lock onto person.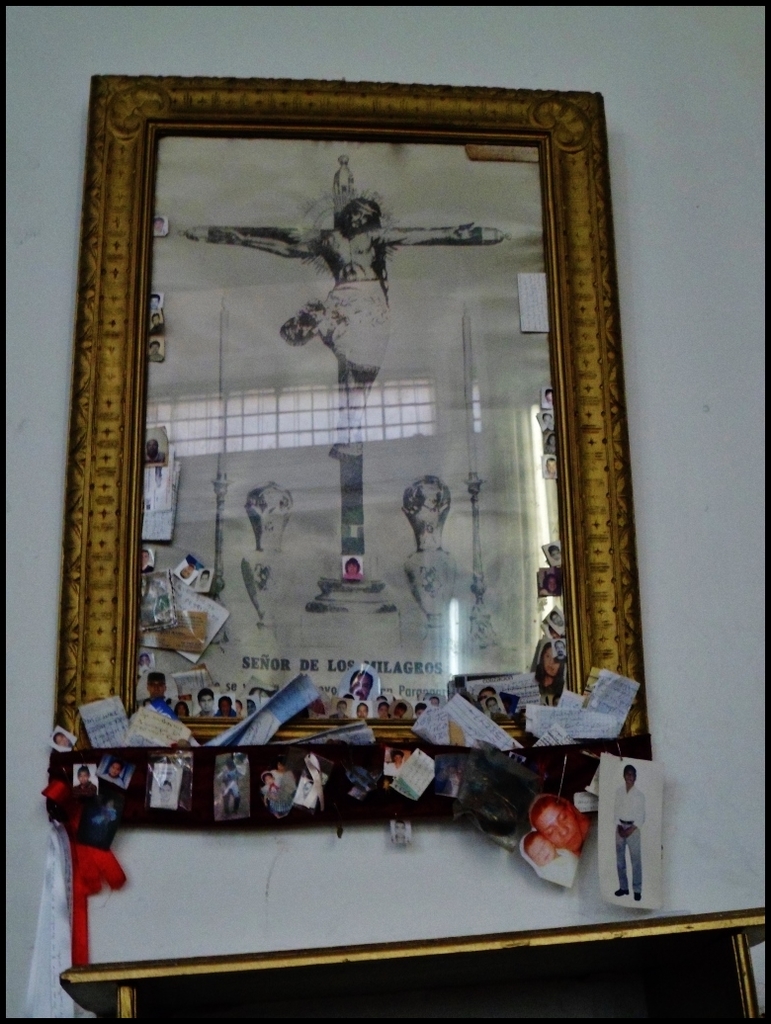
Locked: select_region(74, 765, 98, 792).
